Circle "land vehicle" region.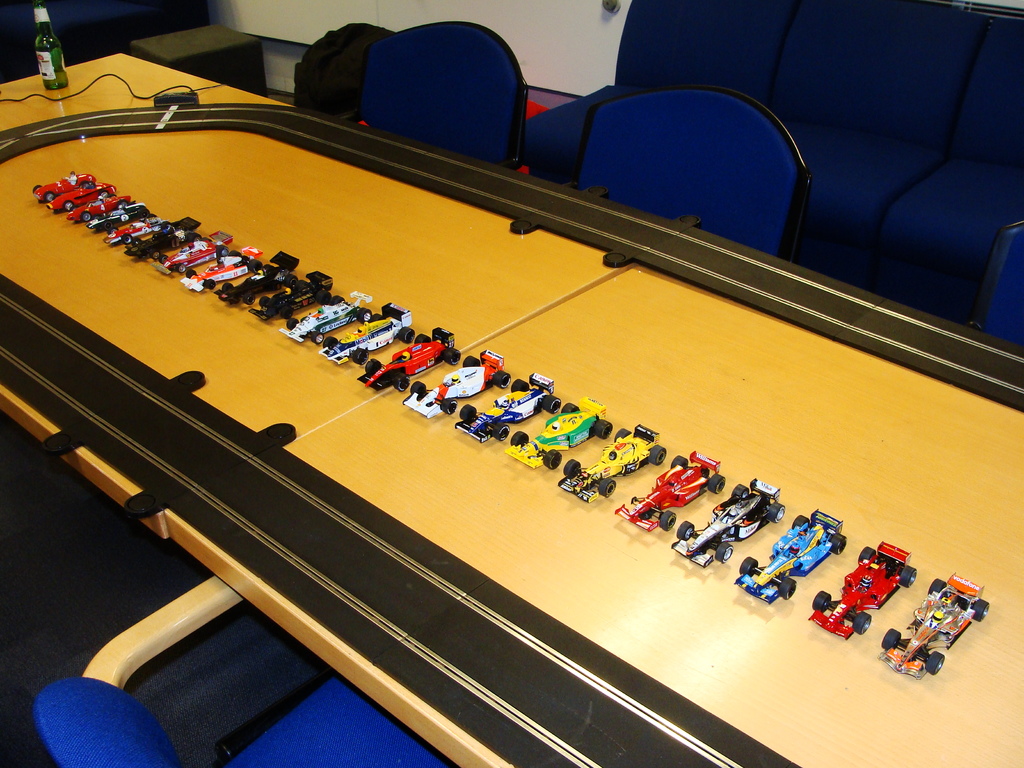
Region: (left=102, top=210, right=160, bottom=243).
